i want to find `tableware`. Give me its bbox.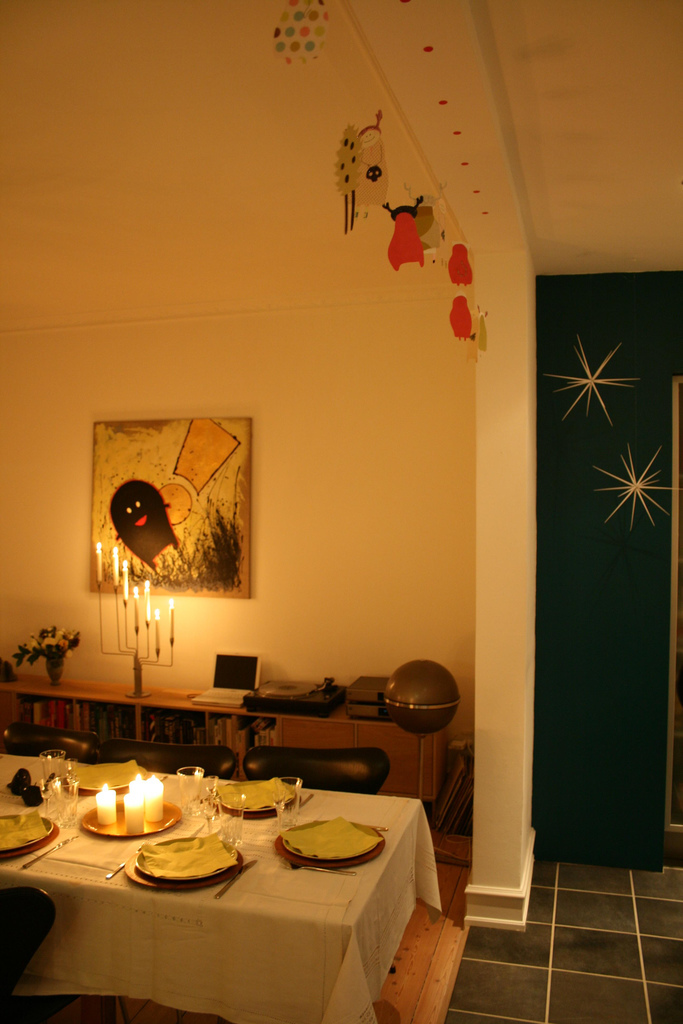
Rect(44, 773, 77, 837).
